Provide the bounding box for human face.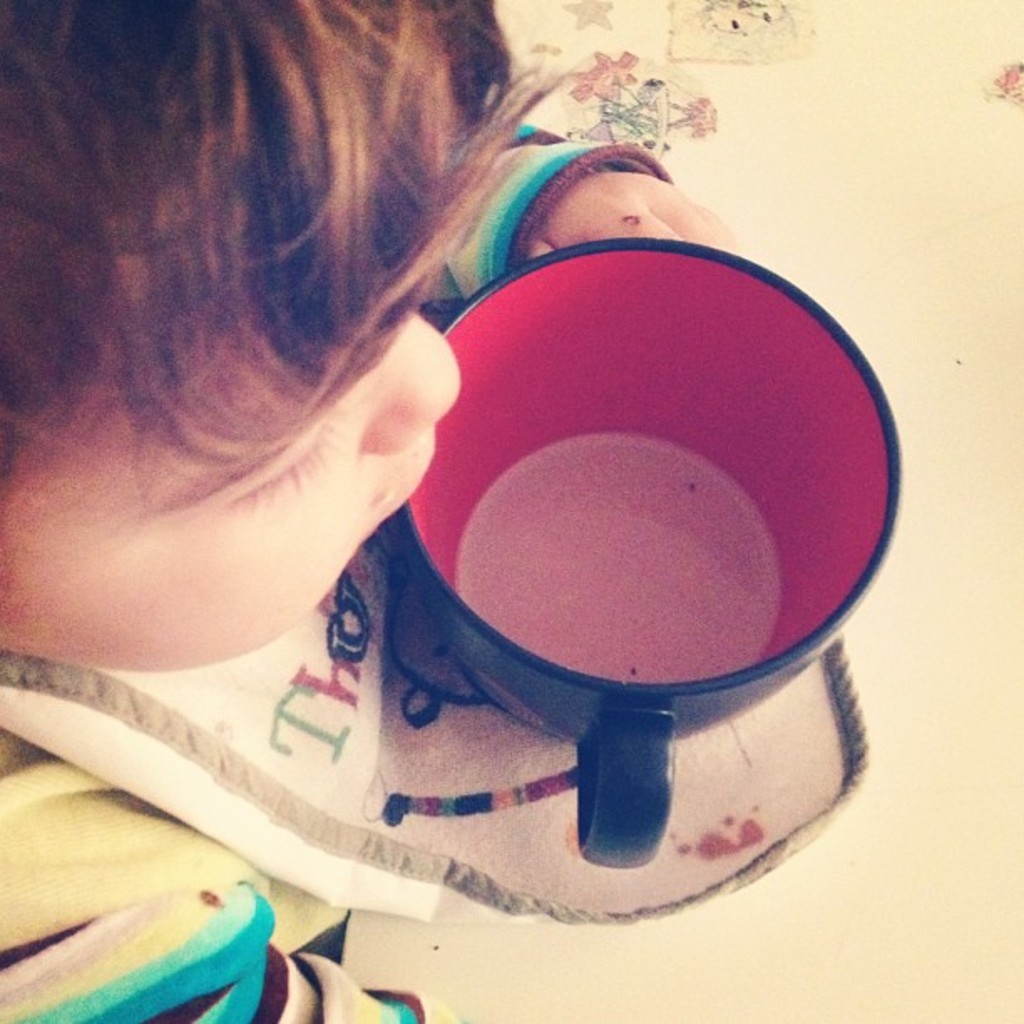
rect(0, 361, 480, 686).
